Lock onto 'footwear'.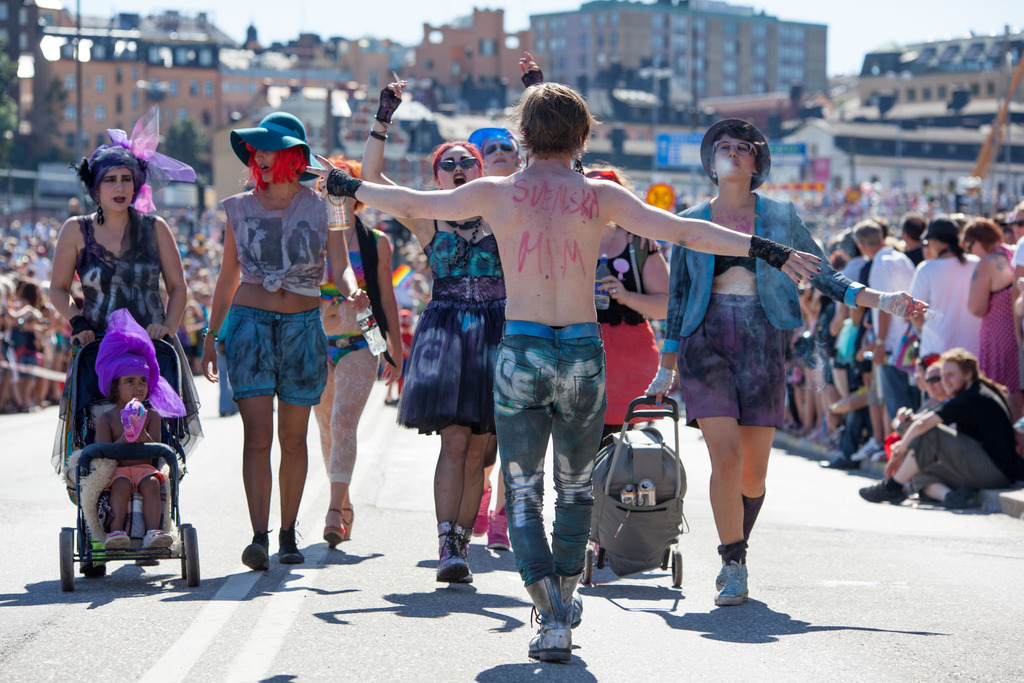
Locked: [x1=103, y1=529, x2=134, y2=553].
